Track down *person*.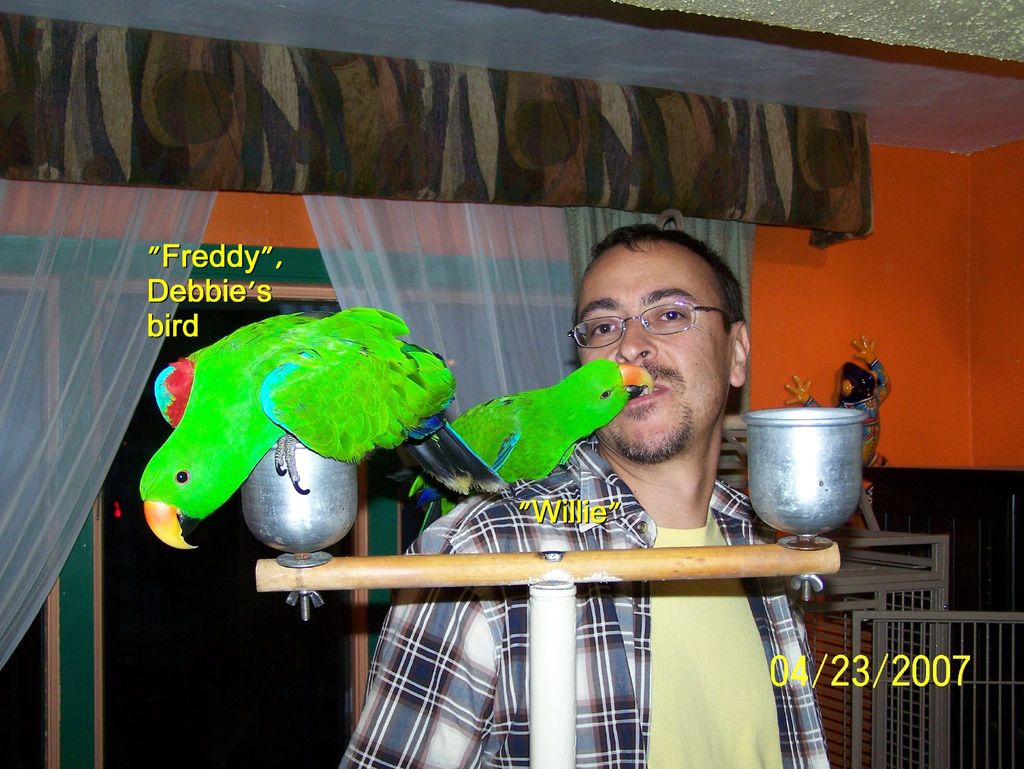
Tracked to [336,224,831,768].
